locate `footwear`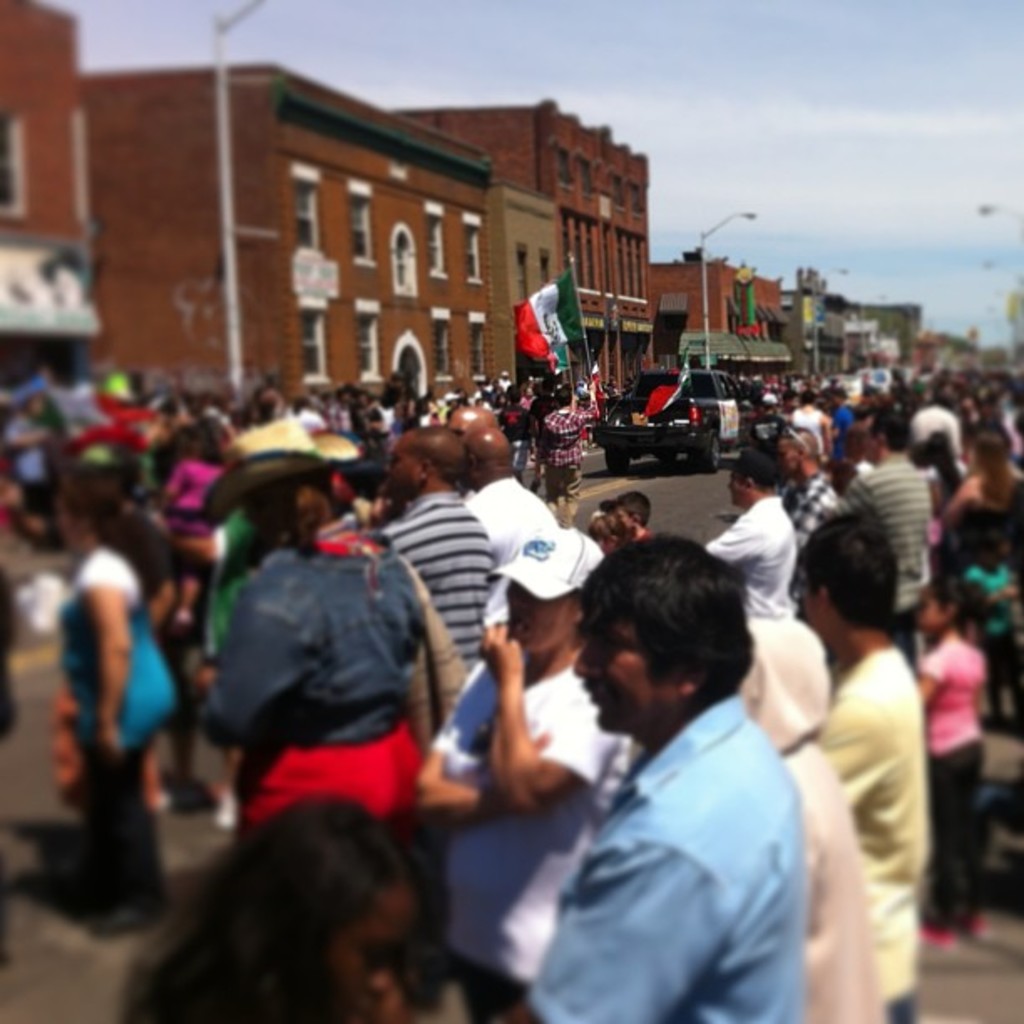
Rect(969, 905, 1001, 945)
